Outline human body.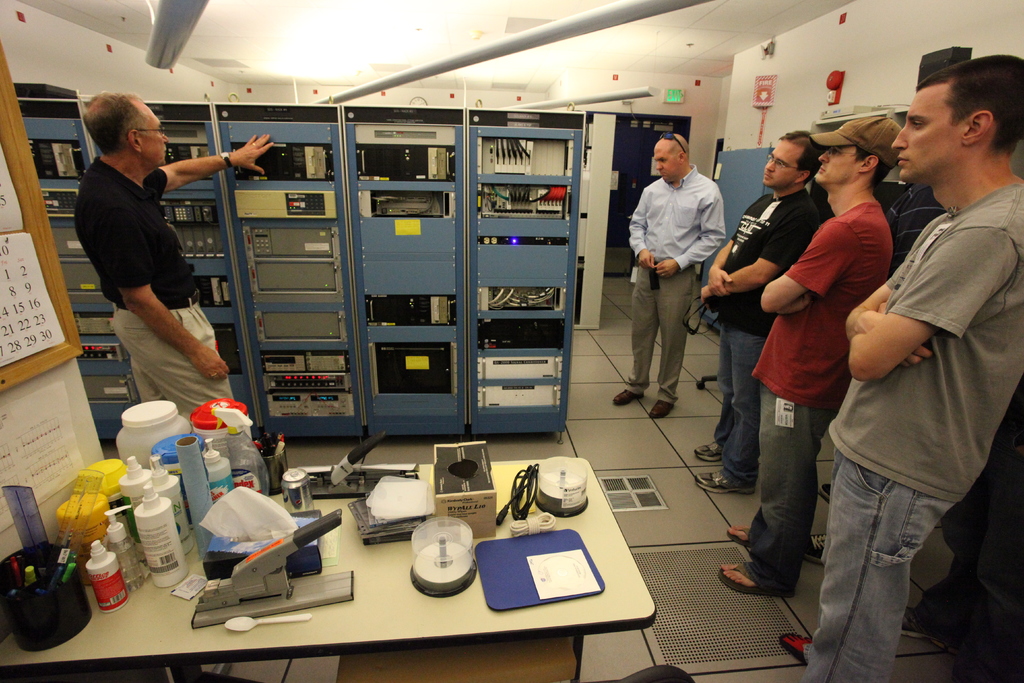
Outline: {"left": 798, "top": 181, "right": 948, "bottom": 568}.
